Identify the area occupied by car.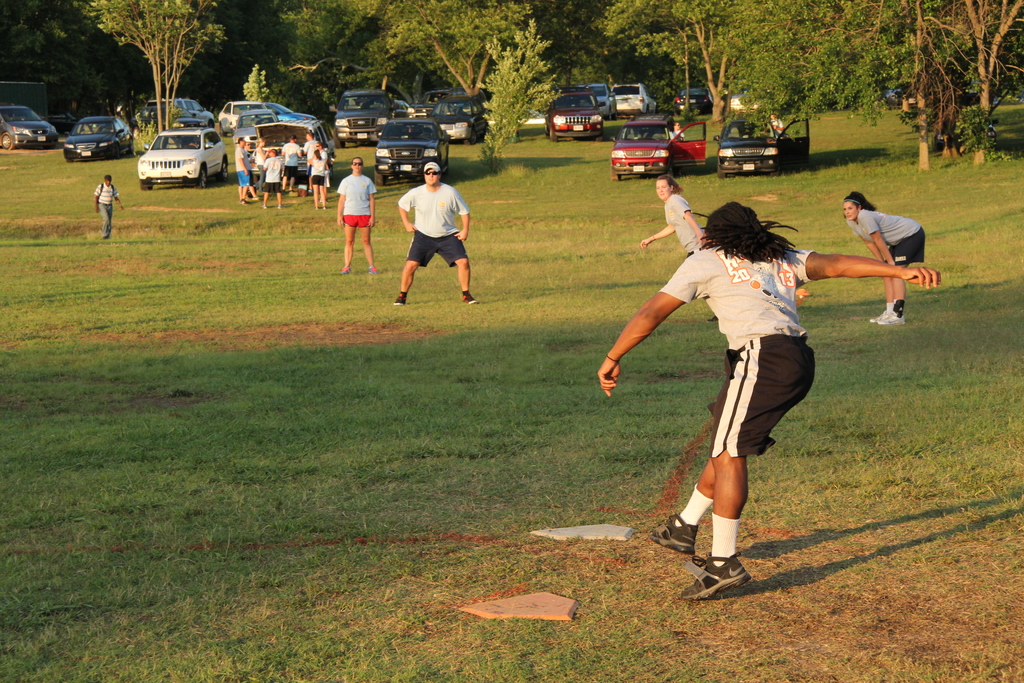
Area: pyautogui.locateOnScreen(259, 99, 317, 124).
